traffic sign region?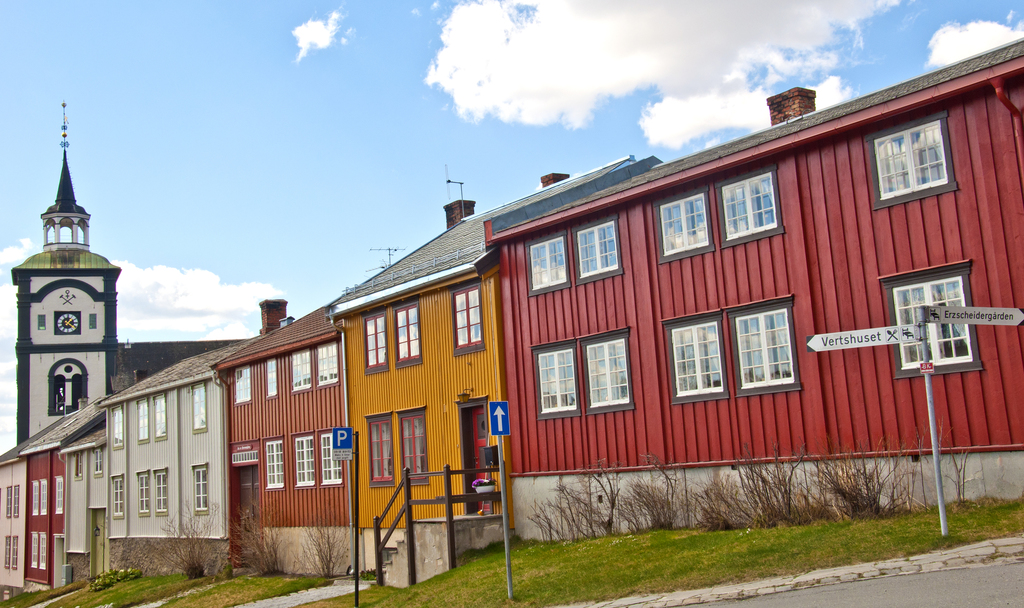
(492, 403, 509, 434)
